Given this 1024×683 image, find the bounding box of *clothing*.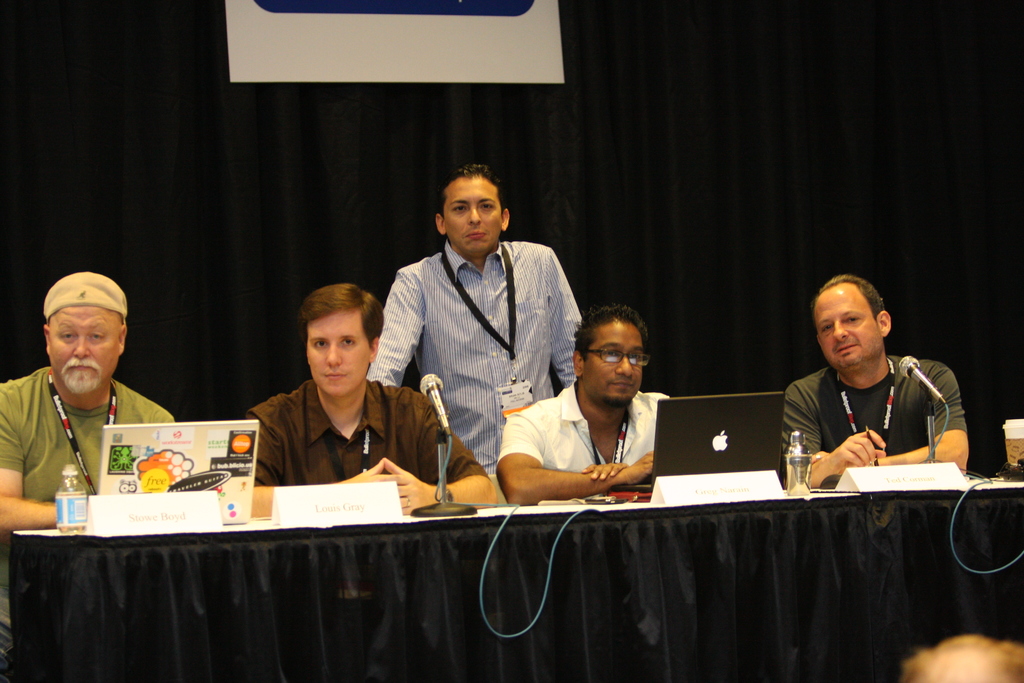
[left=781, top=359, right=964, bottom=456].
